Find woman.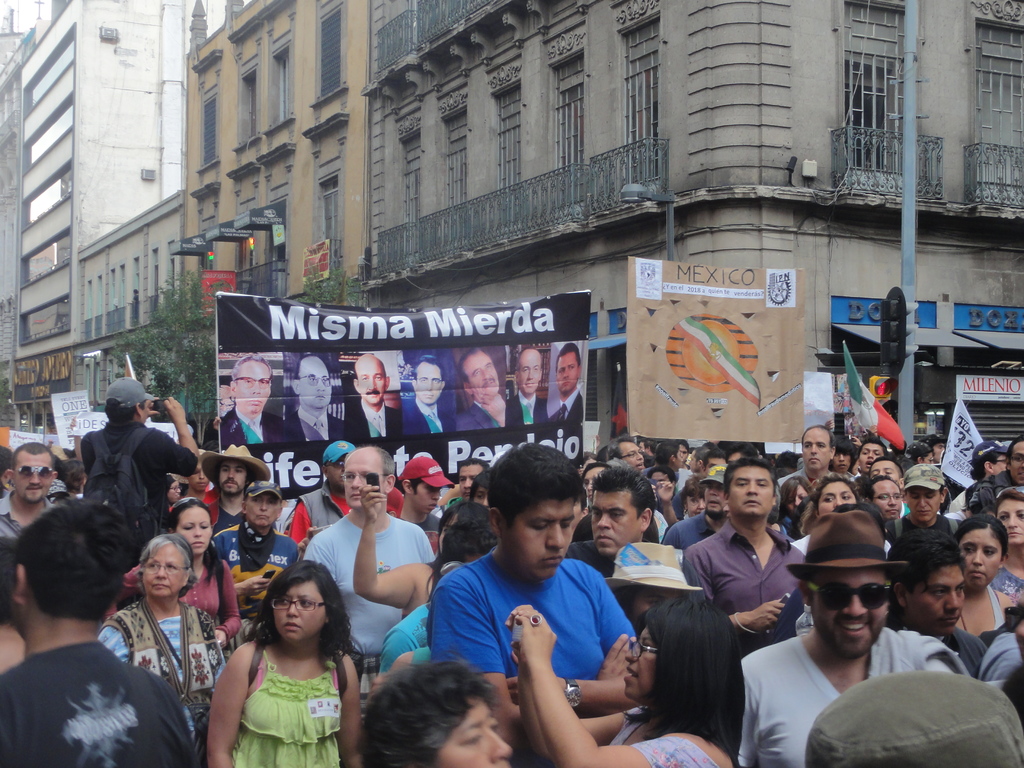
detection(499, 589, 745, 767).
